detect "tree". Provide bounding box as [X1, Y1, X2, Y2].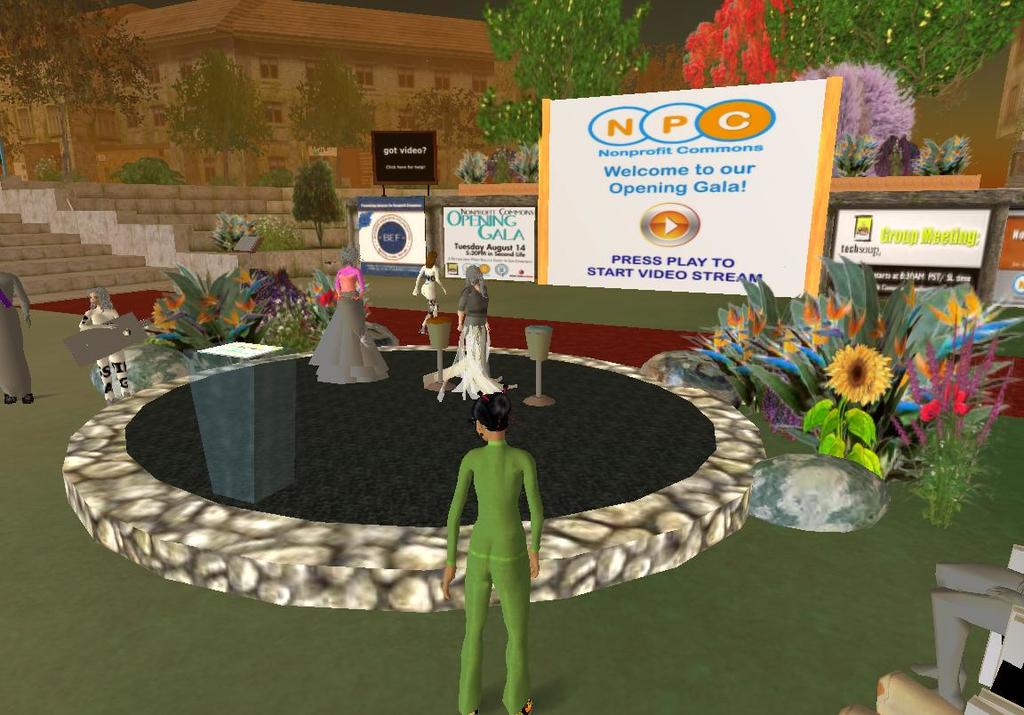
[286, 50, 383, 188].
